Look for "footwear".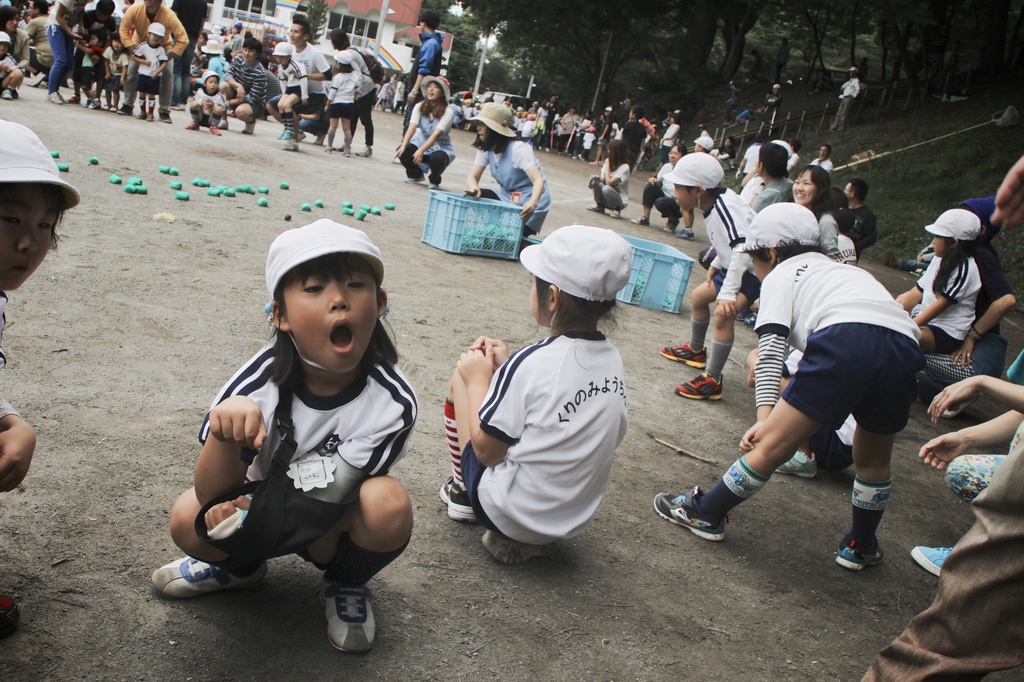
Found: l=283, t=138, r=299, b=153.
